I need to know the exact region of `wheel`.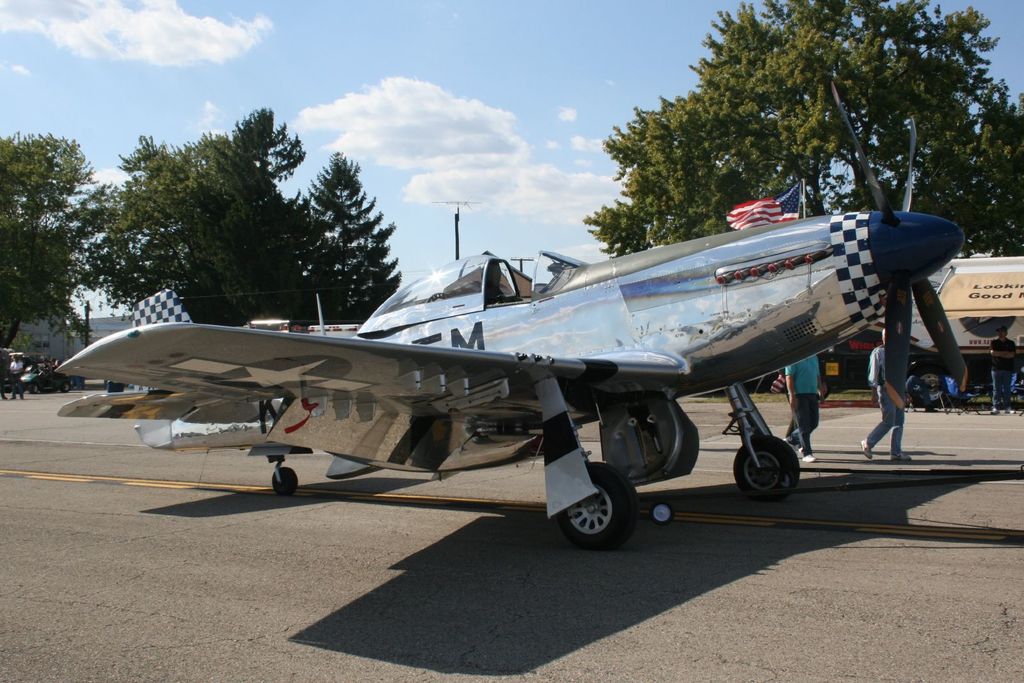
Region: BBox(59, 383, 70, 394).
